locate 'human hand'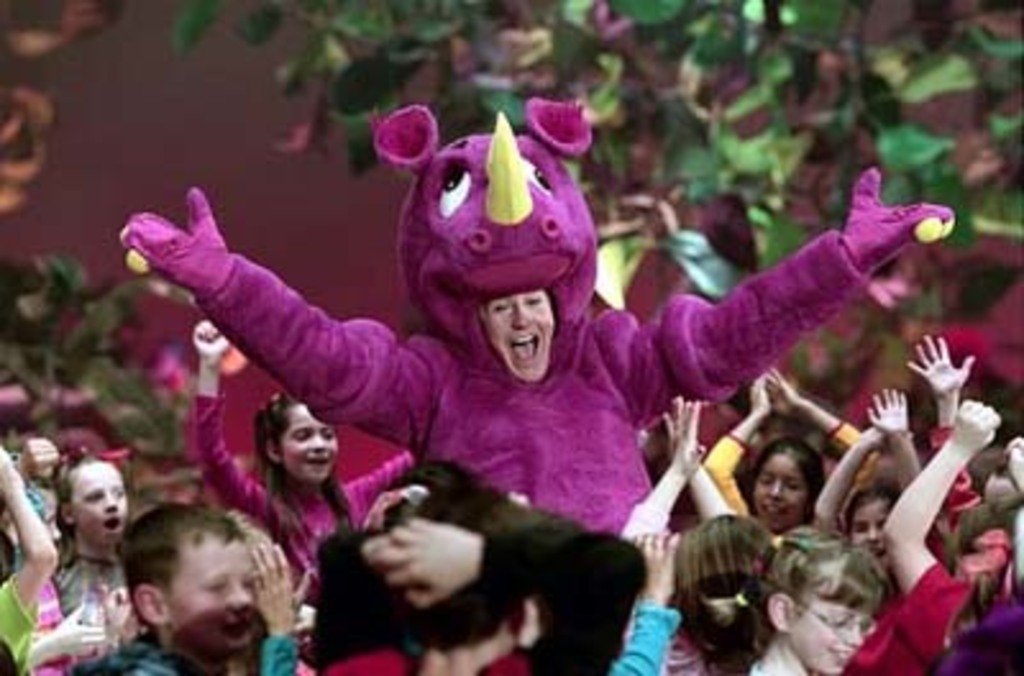
bbox(13, 435, 61, 484)
